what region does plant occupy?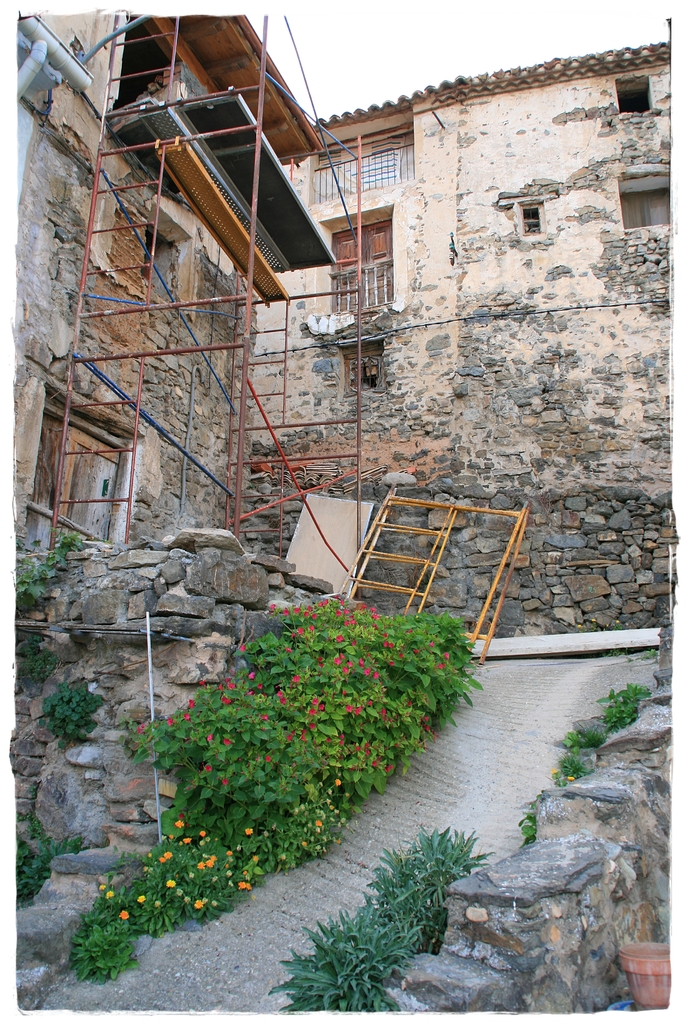
left=8, top=518, right=87, bottom=616.
